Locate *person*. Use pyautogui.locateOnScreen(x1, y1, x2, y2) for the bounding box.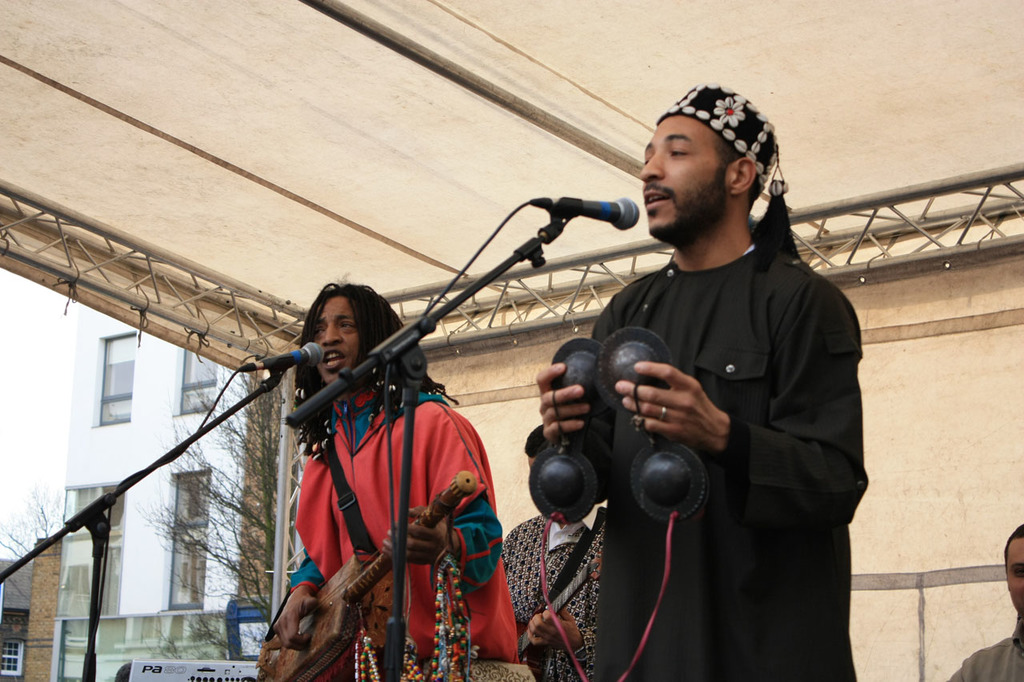
pyautogui.locateOnScreen(494, 515, 605, 681).
